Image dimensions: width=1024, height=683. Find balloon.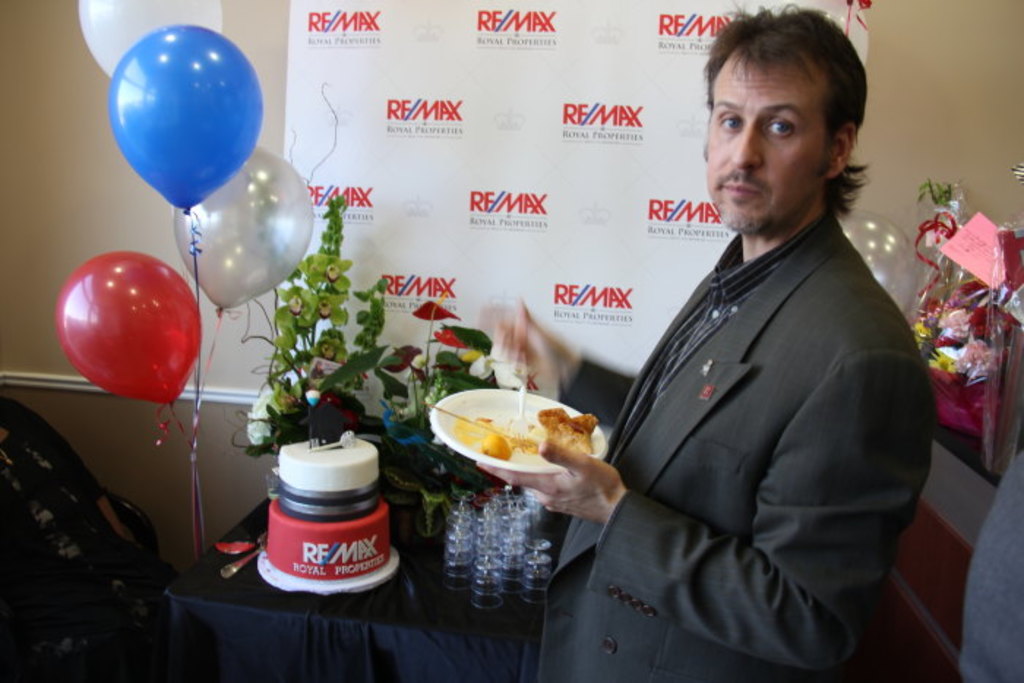
[x1=53, y1=250, x2=197, y2=411].
